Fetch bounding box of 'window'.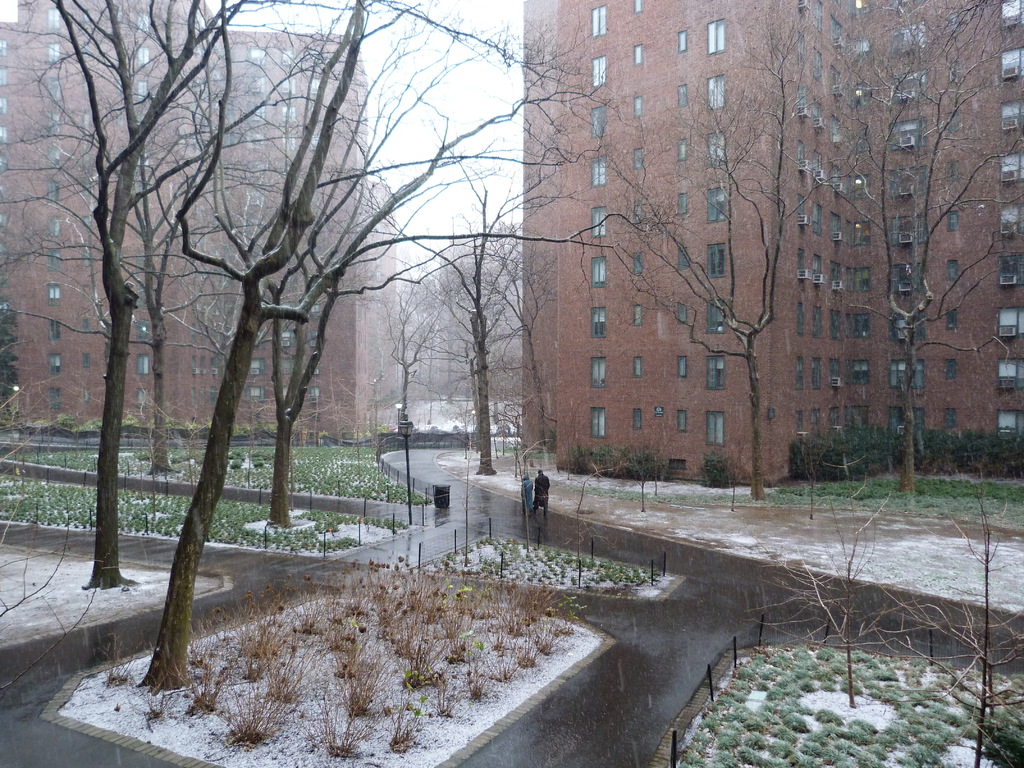
Bbox: Rect(705, 357, 726, 392).
